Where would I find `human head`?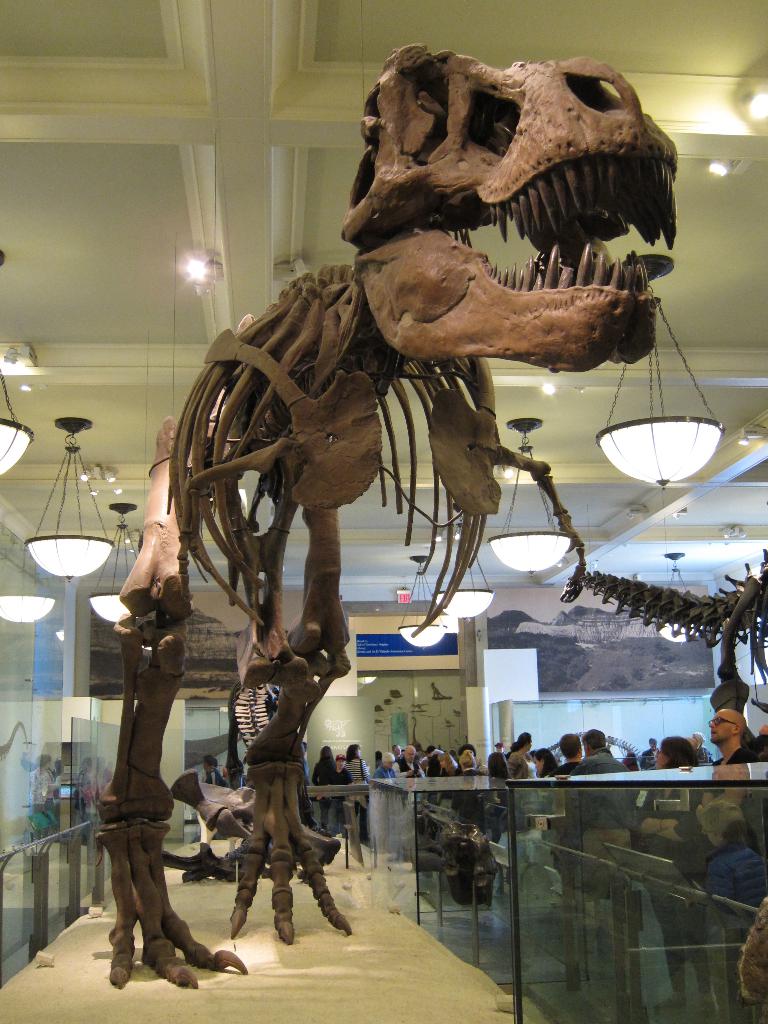
At box=[428, 753, 440, 767].
